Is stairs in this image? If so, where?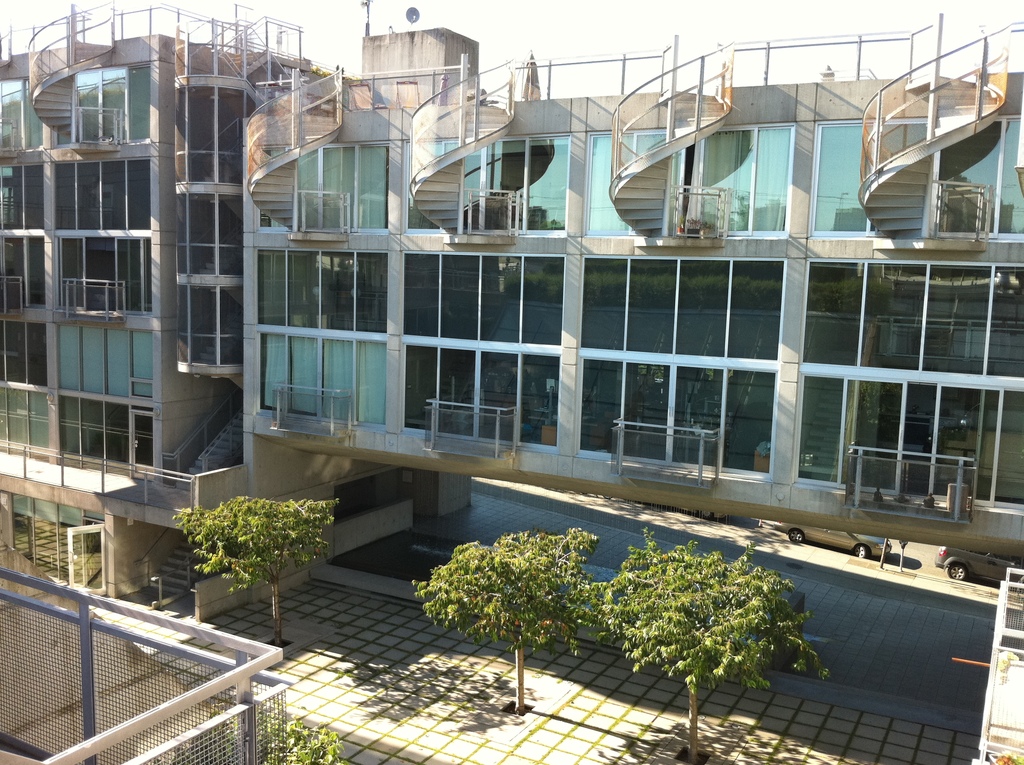
Yes, at left=609, top=93, right=728, bottom=239.
